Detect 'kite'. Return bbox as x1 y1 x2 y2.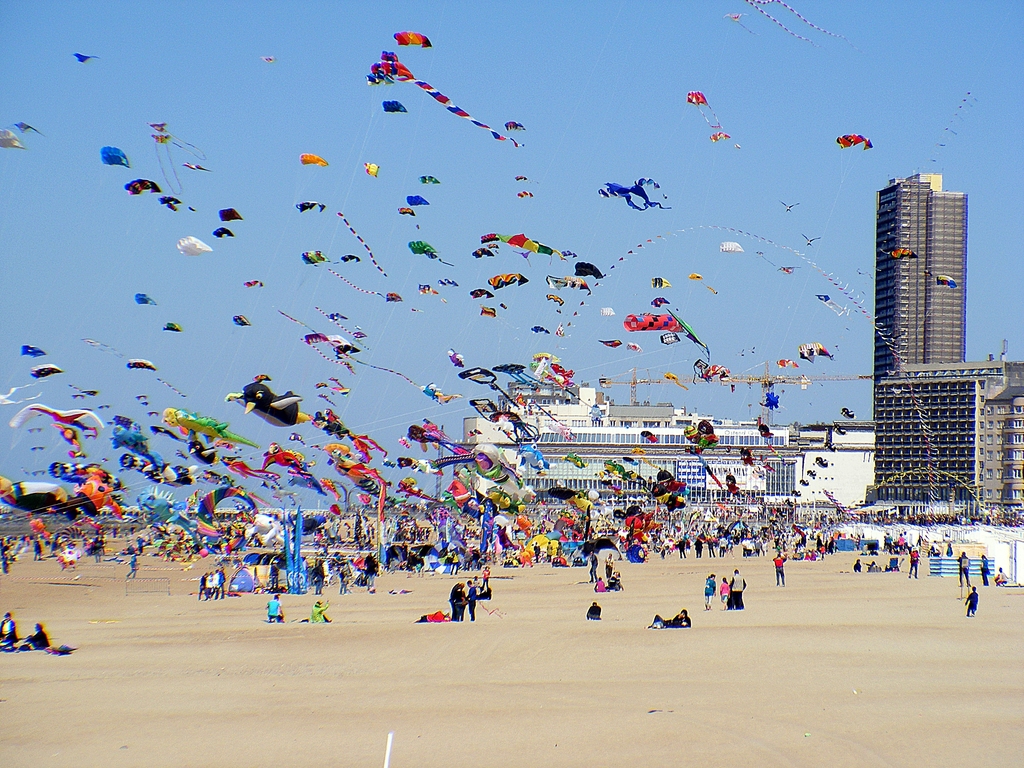
364 48 526 148.
